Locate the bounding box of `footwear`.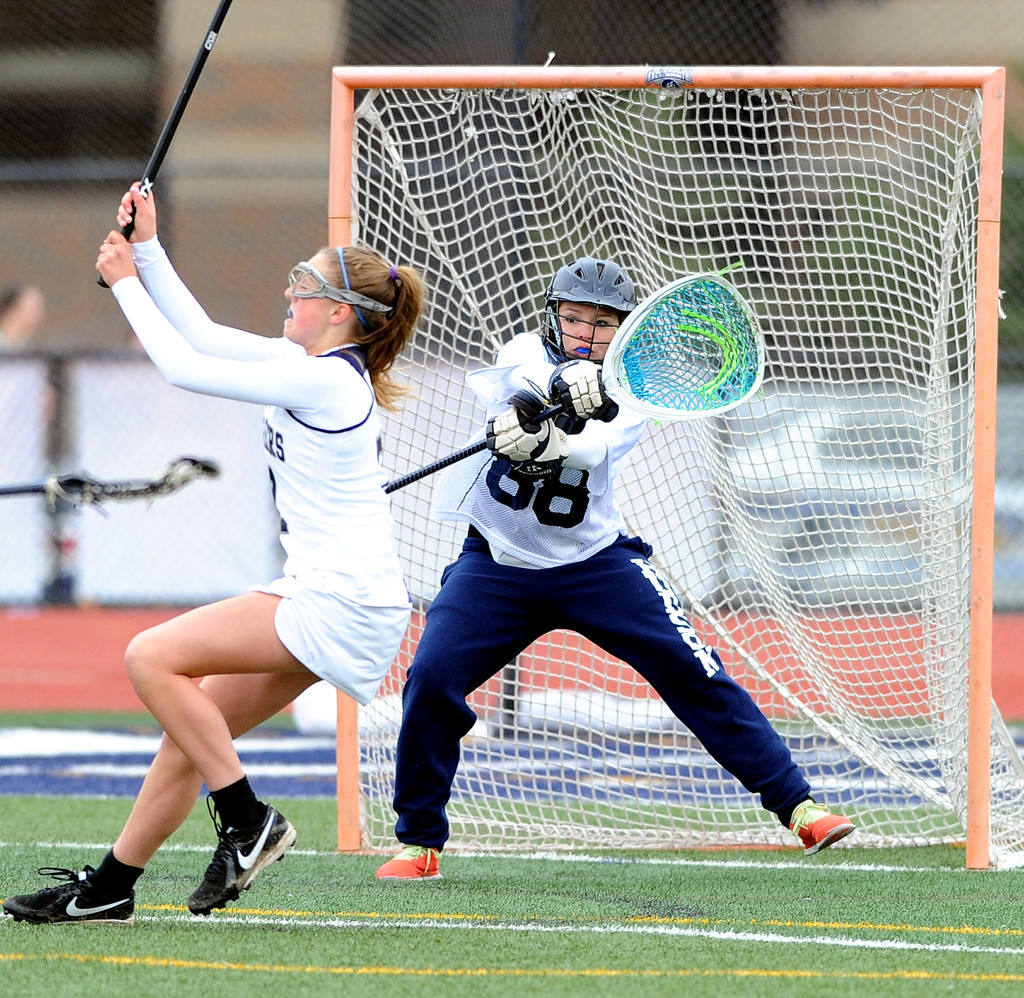
Bounding box: (left=377, top=843, right=440, bottom=881).
